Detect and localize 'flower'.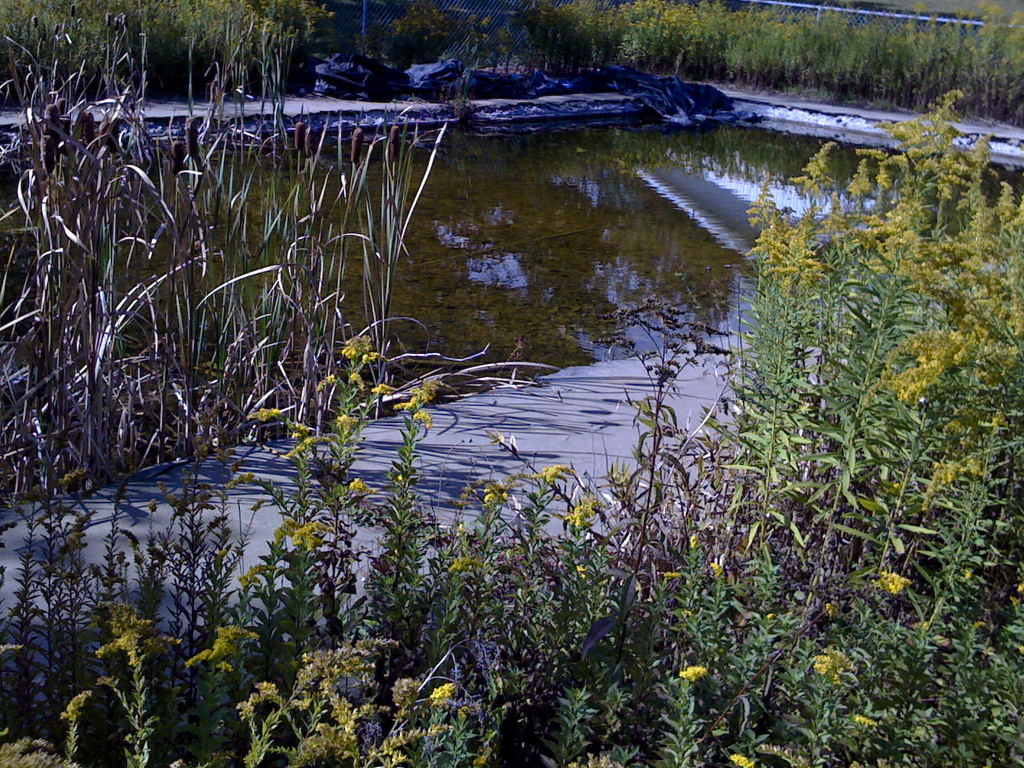
Localized at select_region(683, 664, 707, 678).
